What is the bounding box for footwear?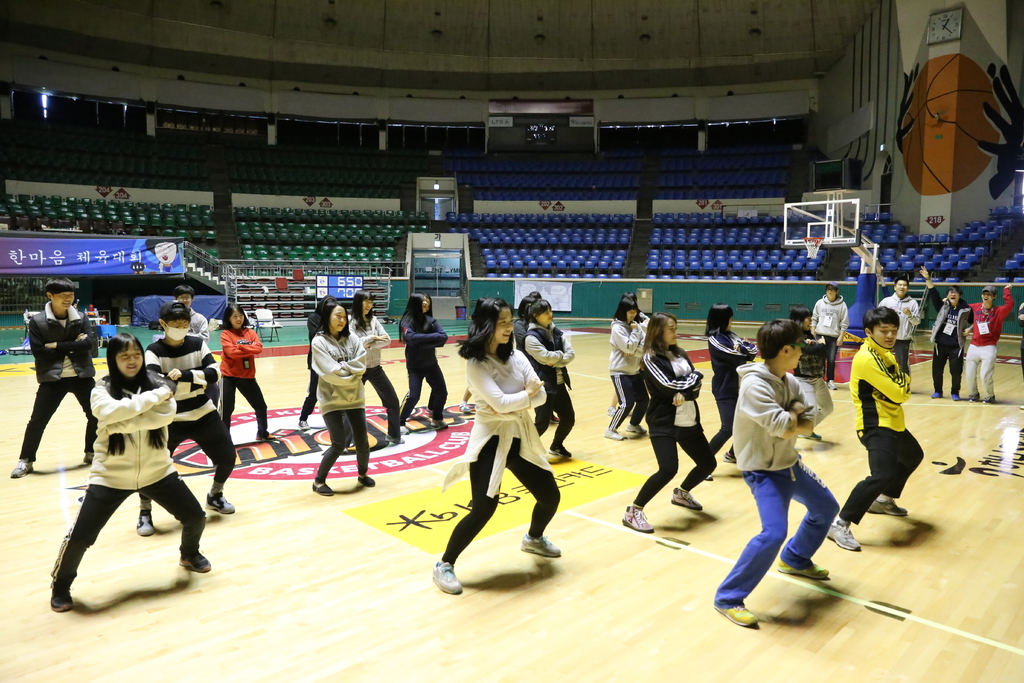
[left=604, top=425, right=619, bottom=437].
